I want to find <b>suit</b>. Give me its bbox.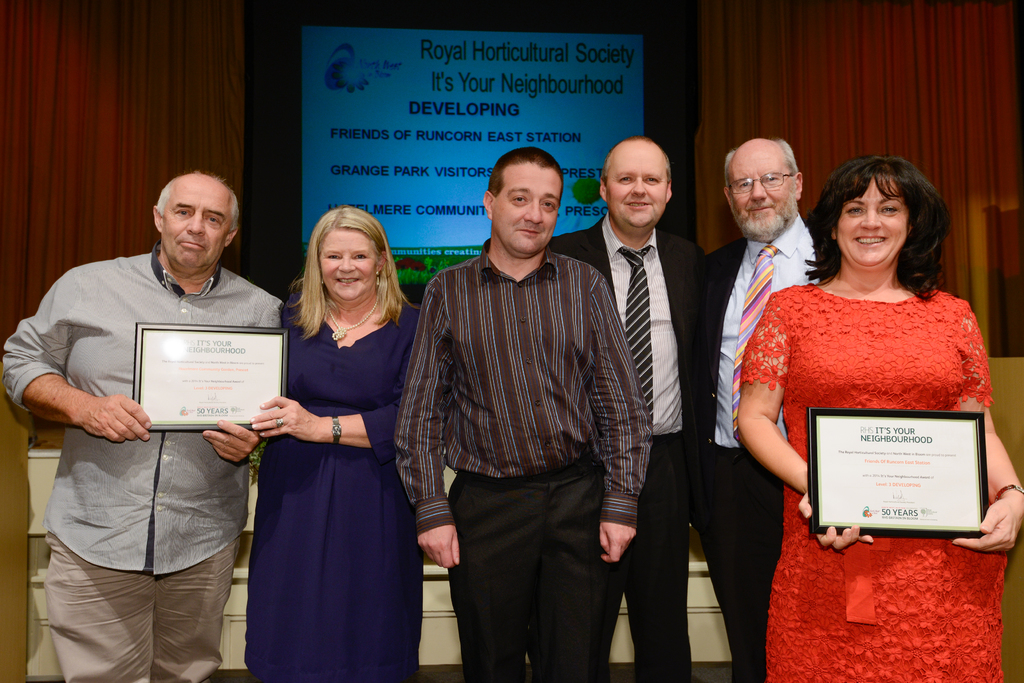
(x1=549, y1=219, x2=710, y2=682).
